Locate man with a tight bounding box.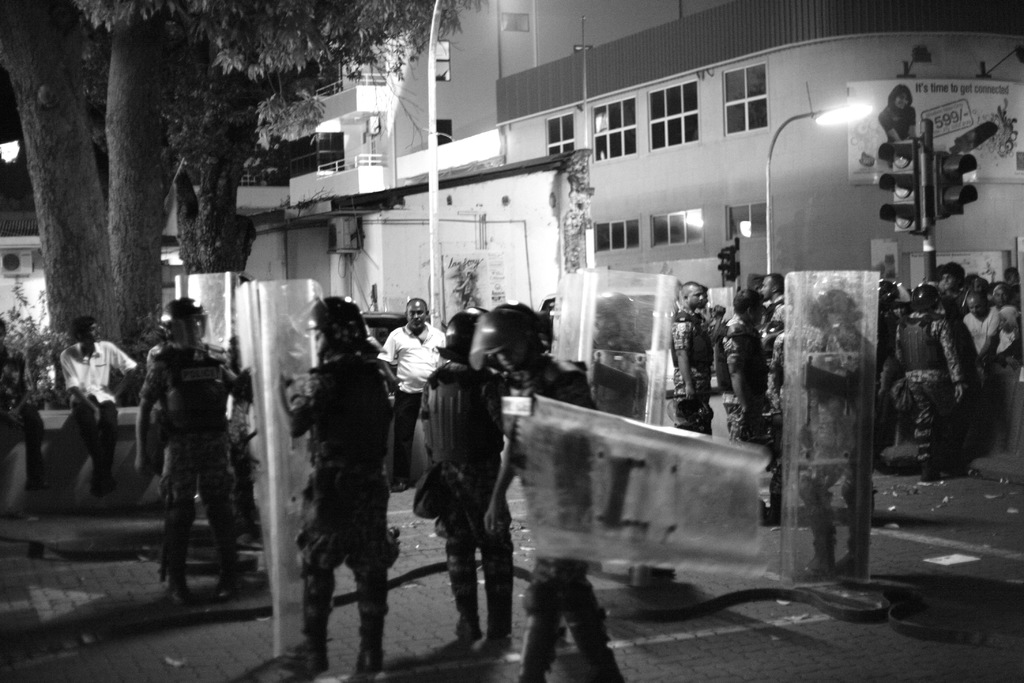
region(785, 287, 877, 580).
